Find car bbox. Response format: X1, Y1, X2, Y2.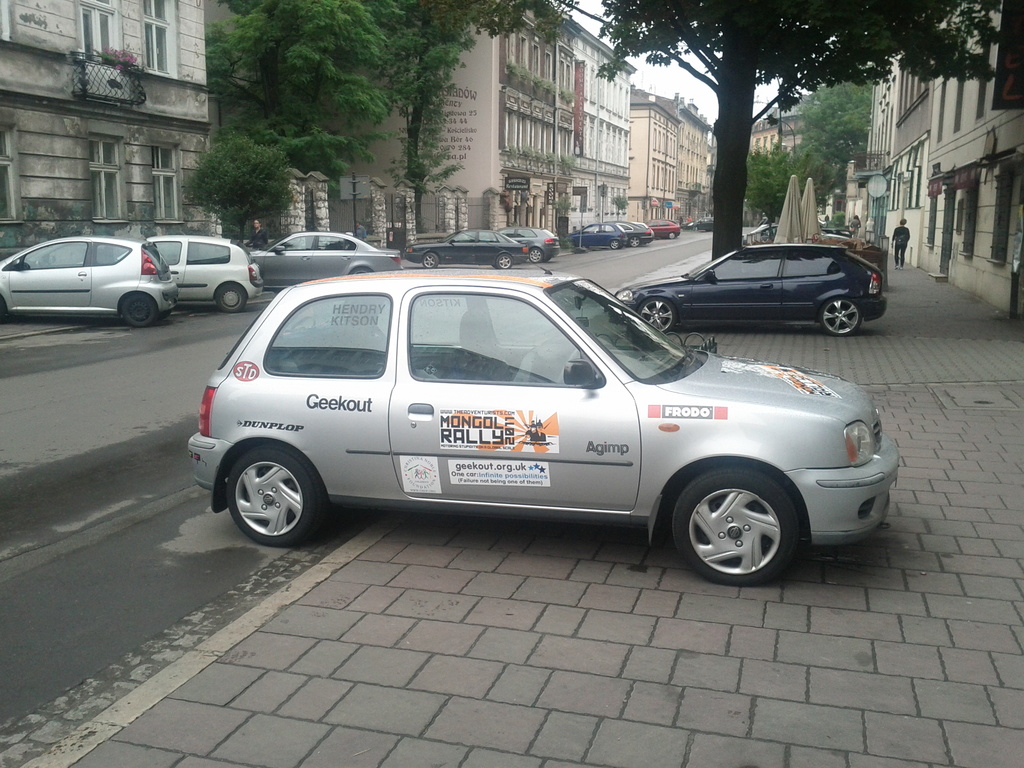
0, 232, 181, 325.
